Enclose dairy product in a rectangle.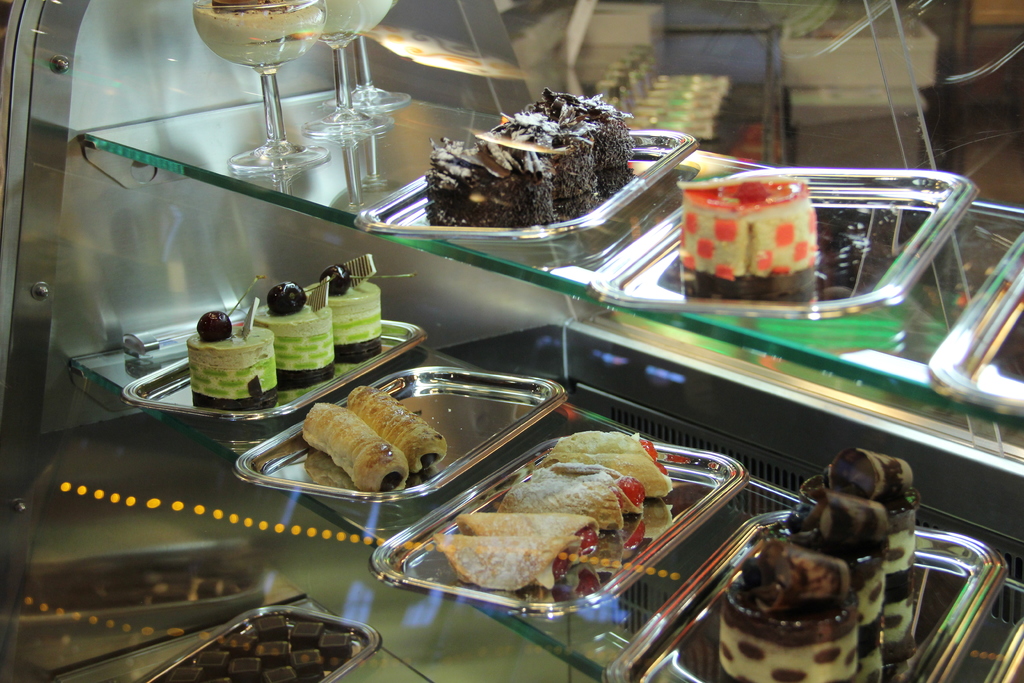
select_region(296, 645, 316, 668).
